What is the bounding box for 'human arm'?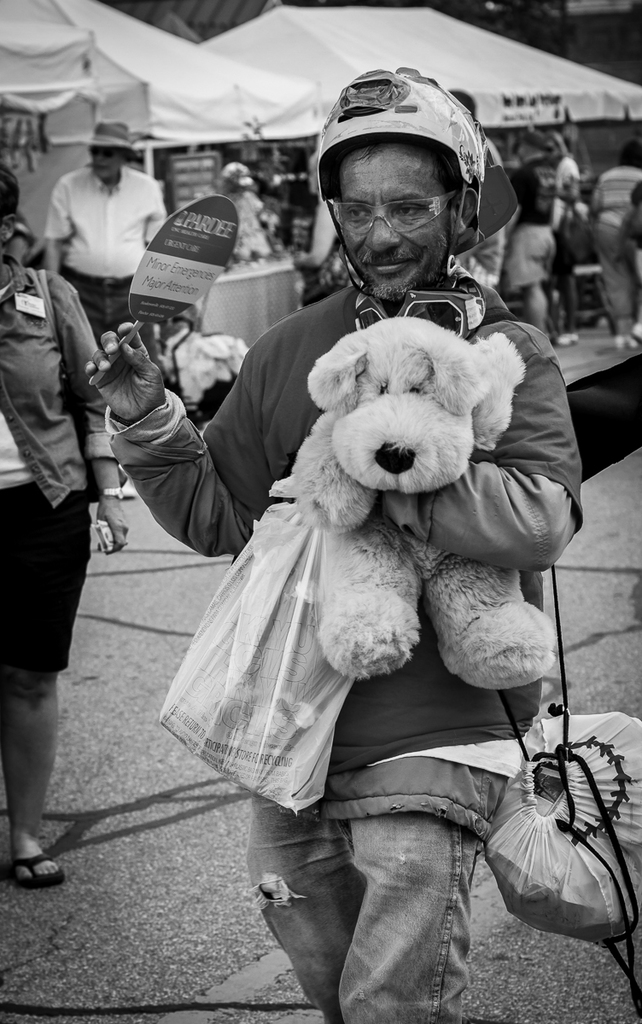
(52, 271, 131, 558).
